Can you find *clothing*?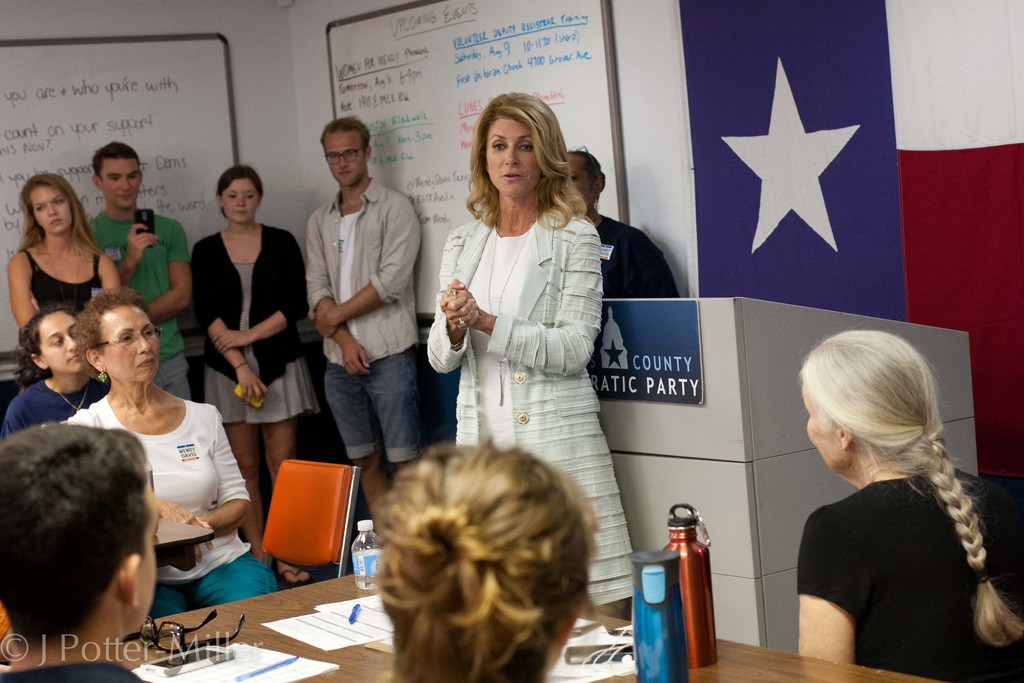
Yes, bounding box: x1=0, y1=367, x2=108, y2=438.
